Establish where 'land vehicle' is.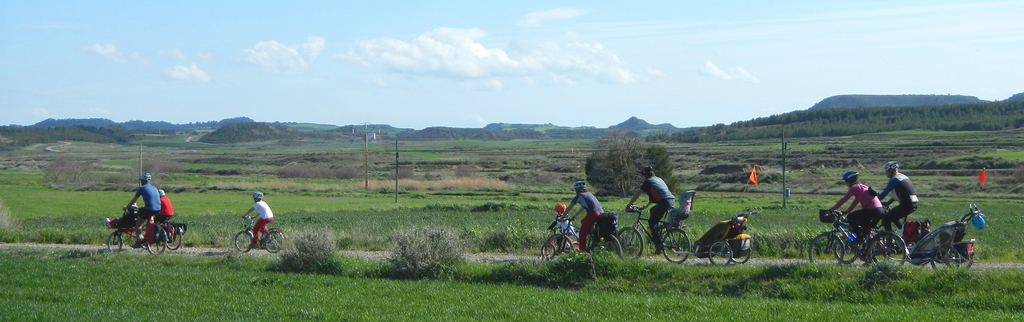
Established at {"left": 541, "top": 223, "right": 585, "bottom": 260}.
